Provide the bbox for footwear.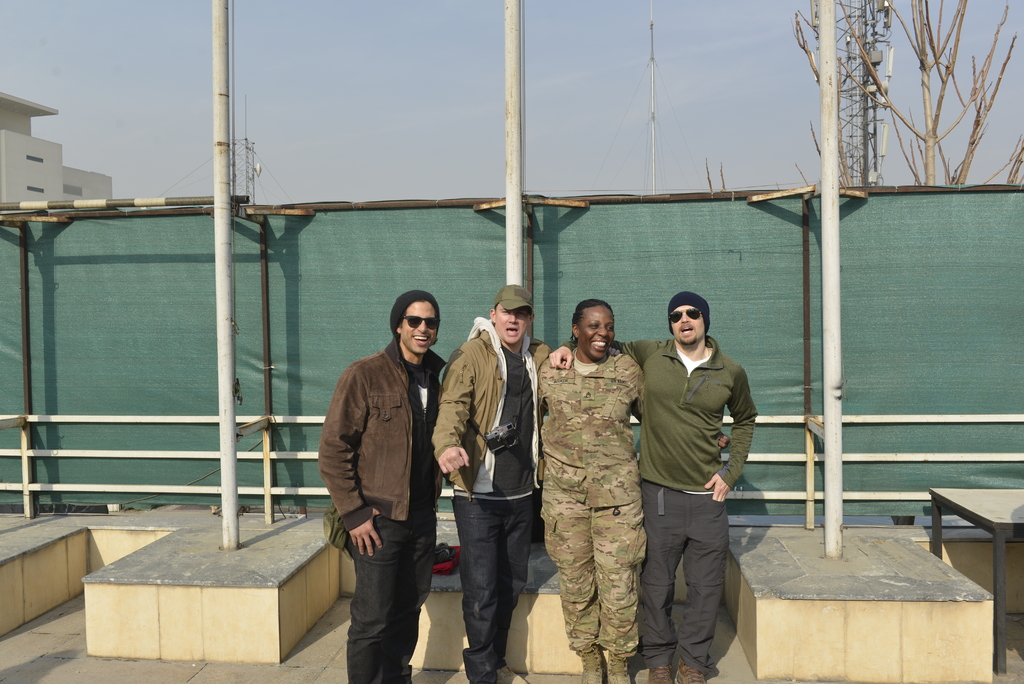
[x1=499, y1=666, x2=528, y2=683].
